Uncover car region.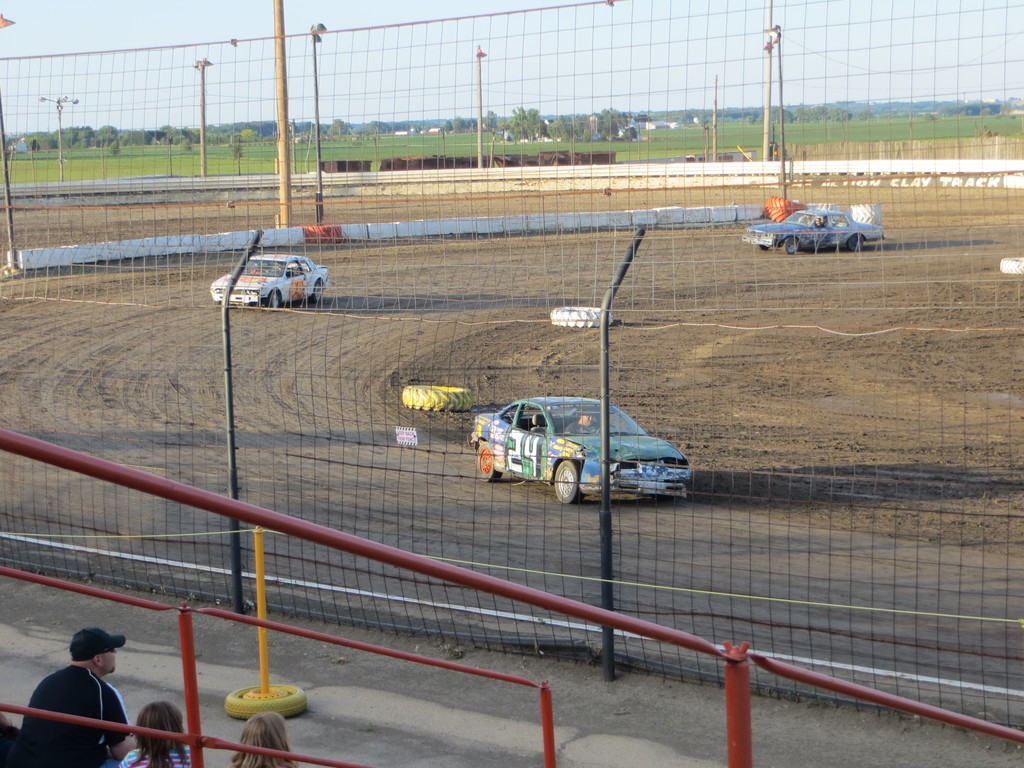
Uncovered: [745,208,877,255].
